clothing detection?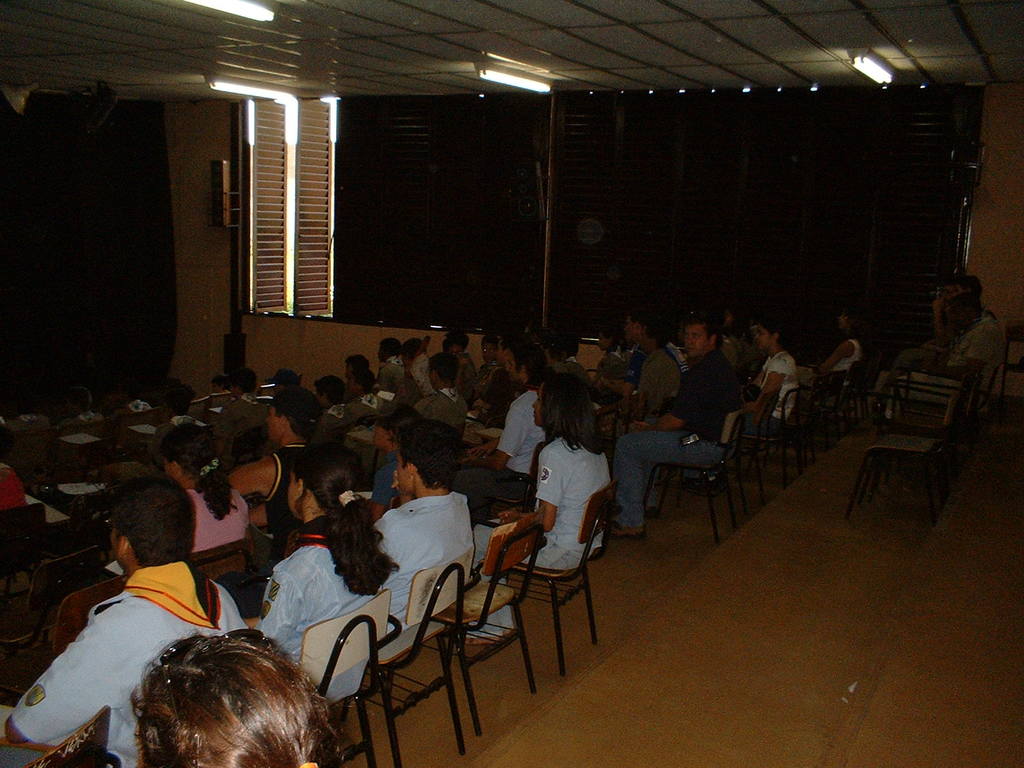
[x1=674, y1=336, x2=690, y2=378]
